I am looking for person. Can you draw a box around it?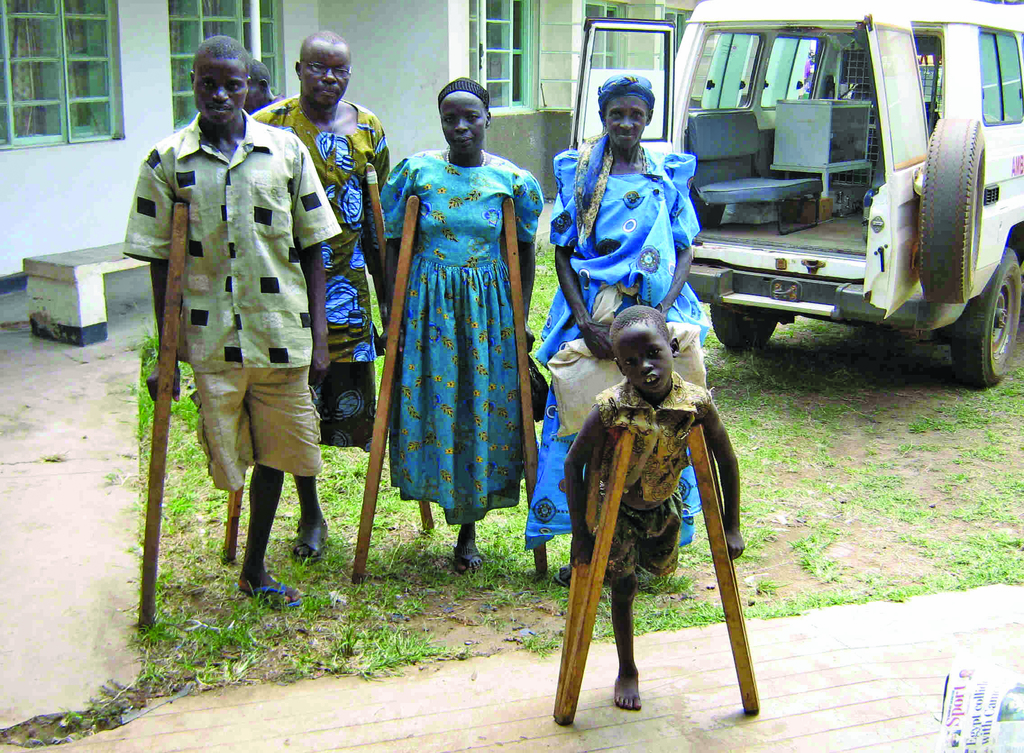
Sure, the bounding box is bbox=(252, 39, 398, 554).
